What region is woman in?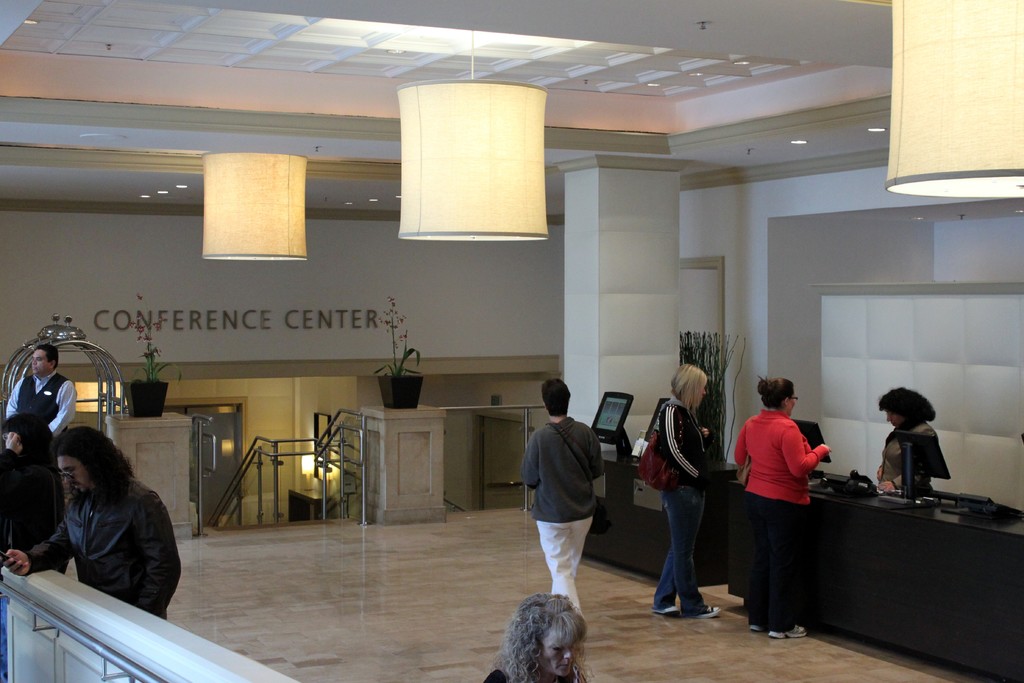
729 375 829 643.
